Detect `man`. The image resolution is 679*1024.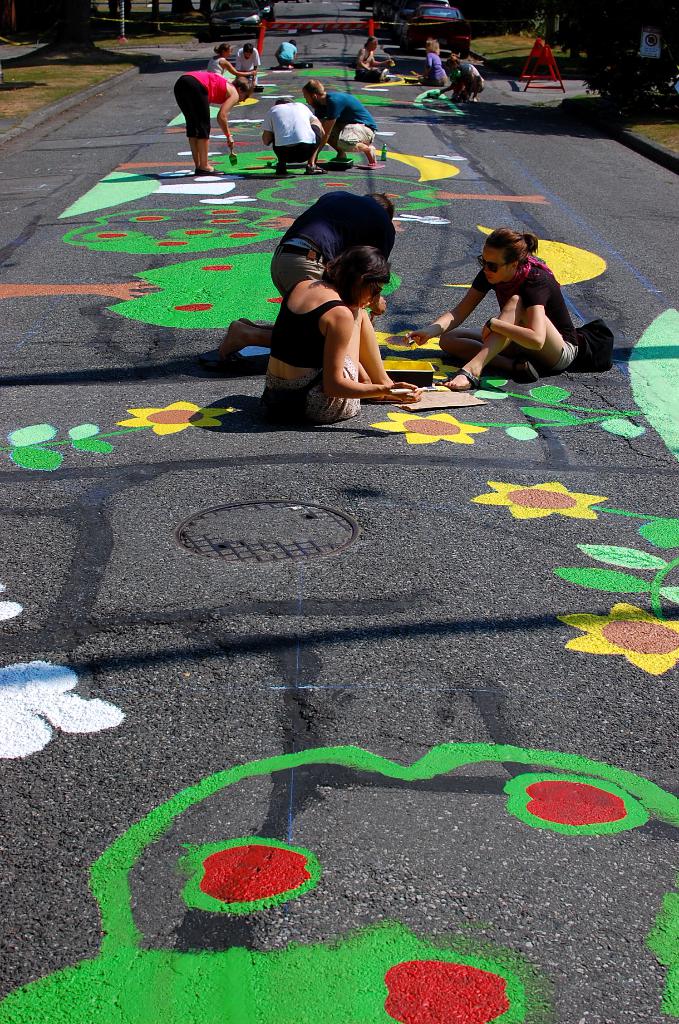
(425, 54, 488, 109).
